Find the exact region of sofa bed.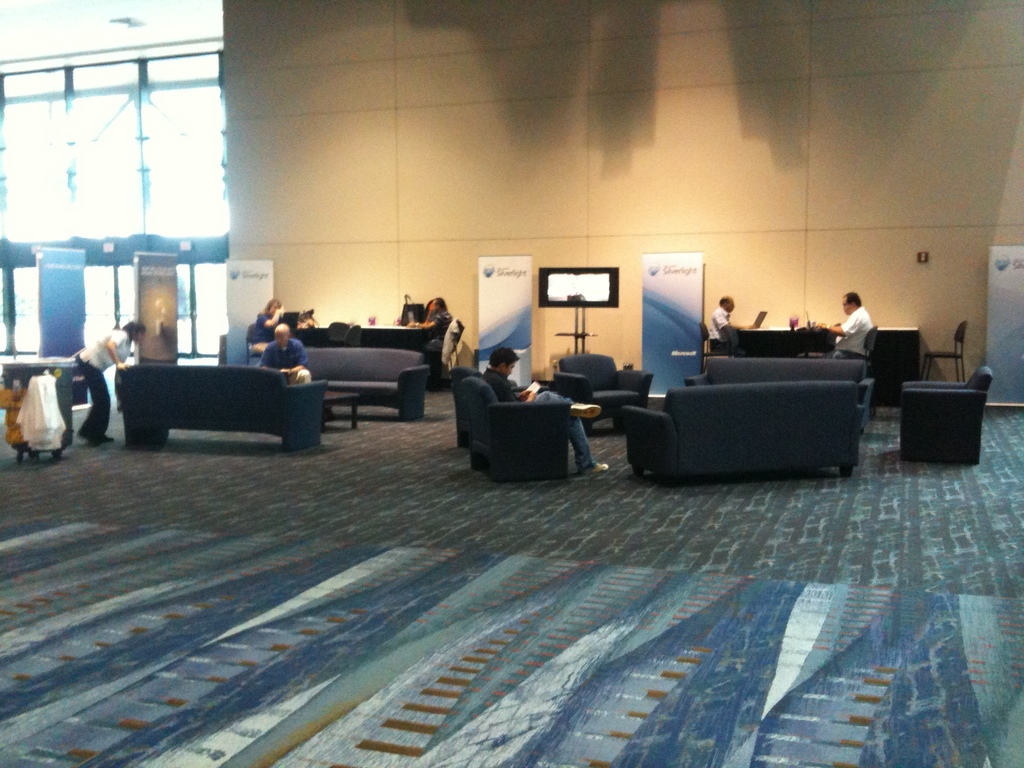
Exact region: (624,386,863,488).
